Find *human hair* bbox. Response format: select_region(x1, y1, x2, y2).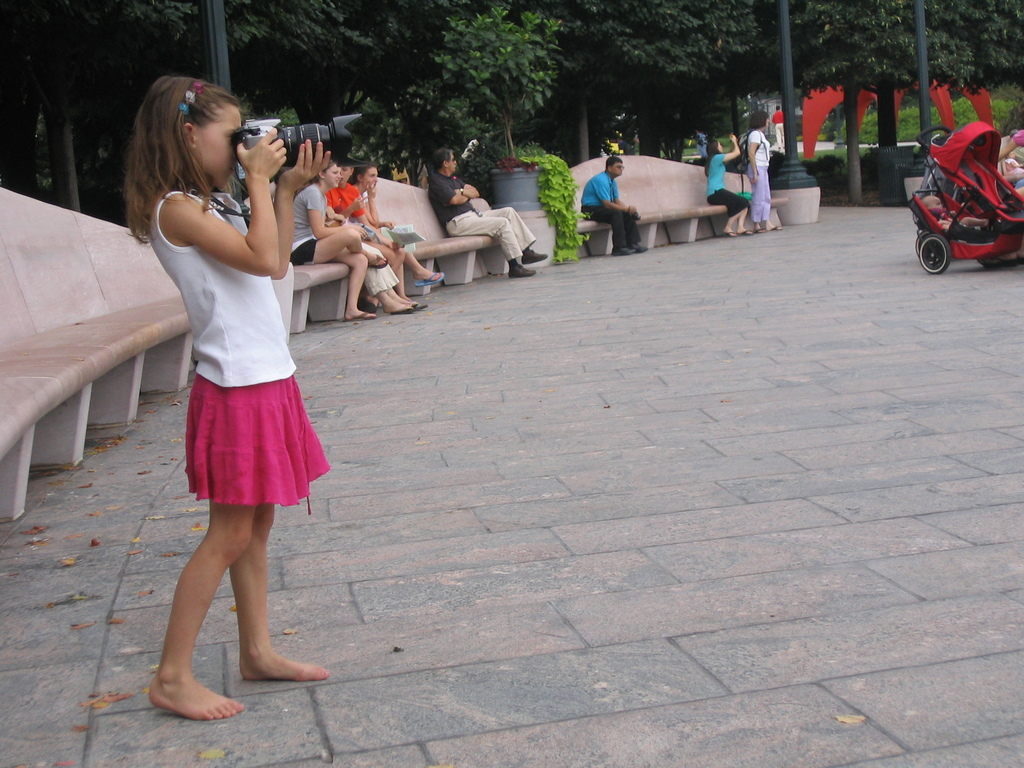
select_region(748, 111, 768, 129).
